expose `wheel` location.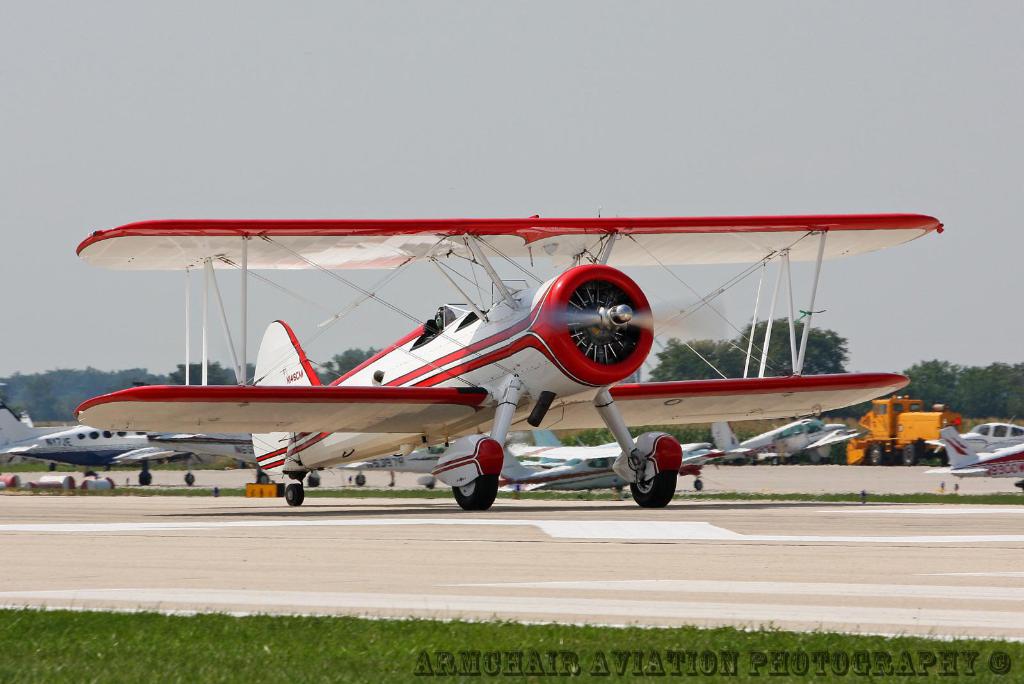
Exposed at bbox(900, 449, 915, 462).
